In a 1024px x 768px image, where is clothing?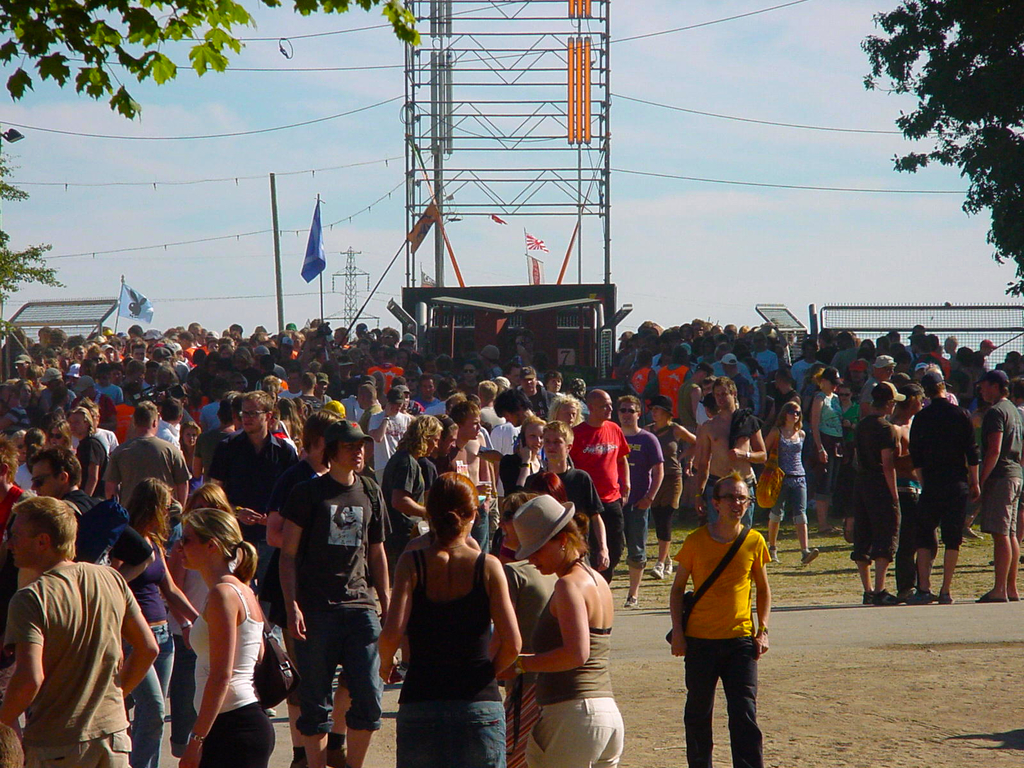
<region>354, 397, 375, 430</region>.
